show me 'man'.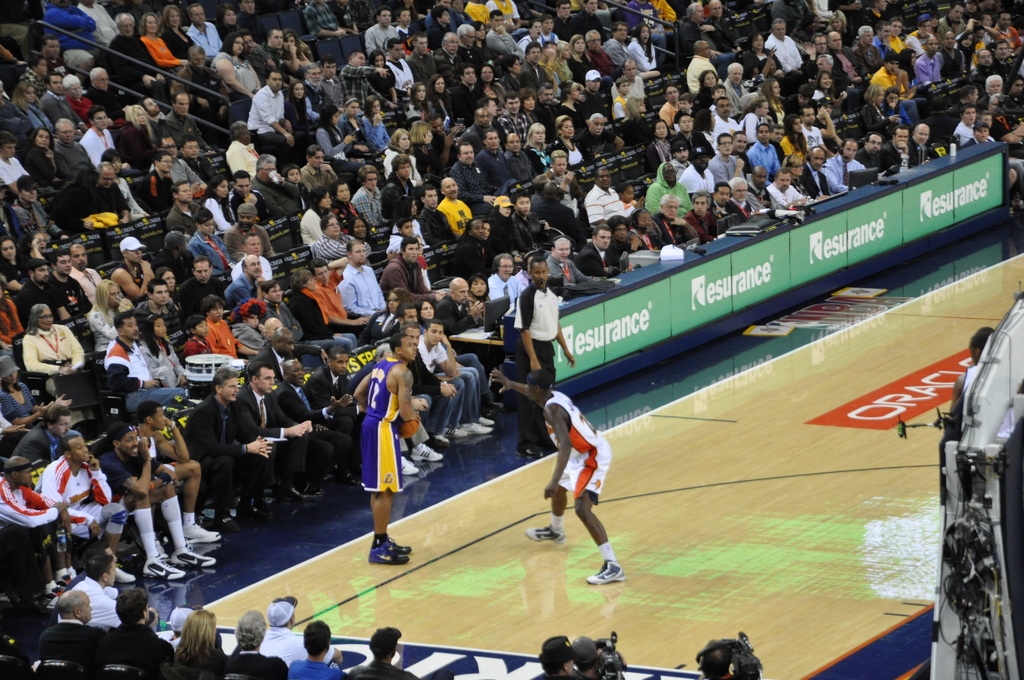
'man' is here: <box>906,120,937,165</box>.
